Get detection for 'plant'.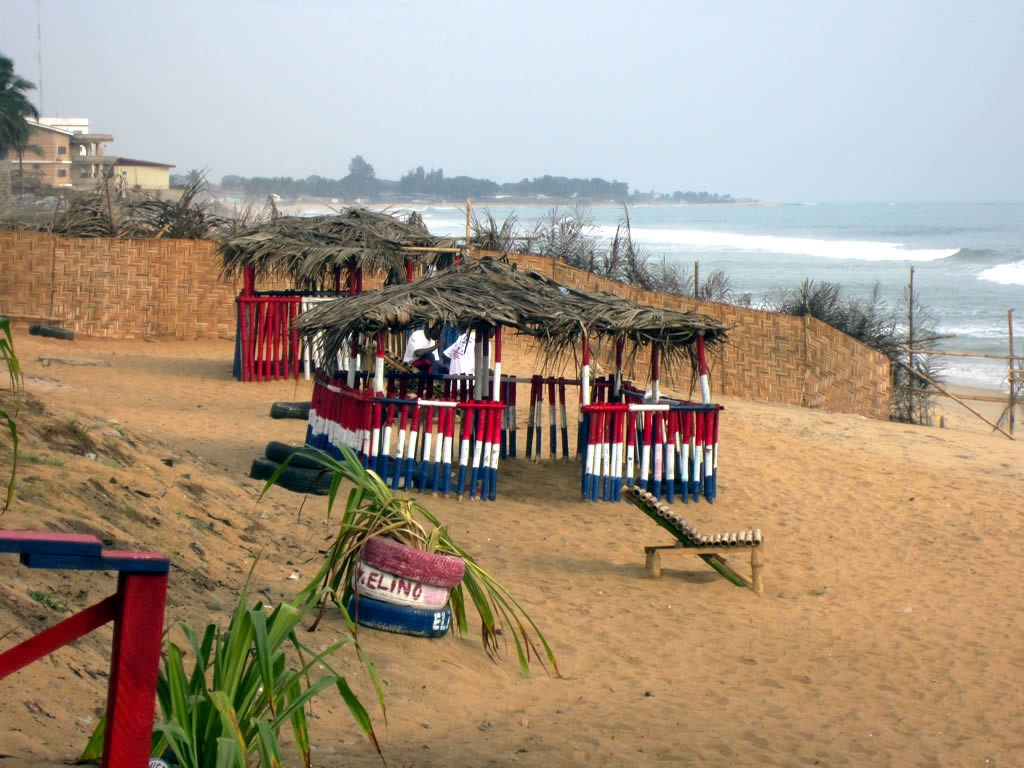
Detection: [82, 554, 390, 767].
